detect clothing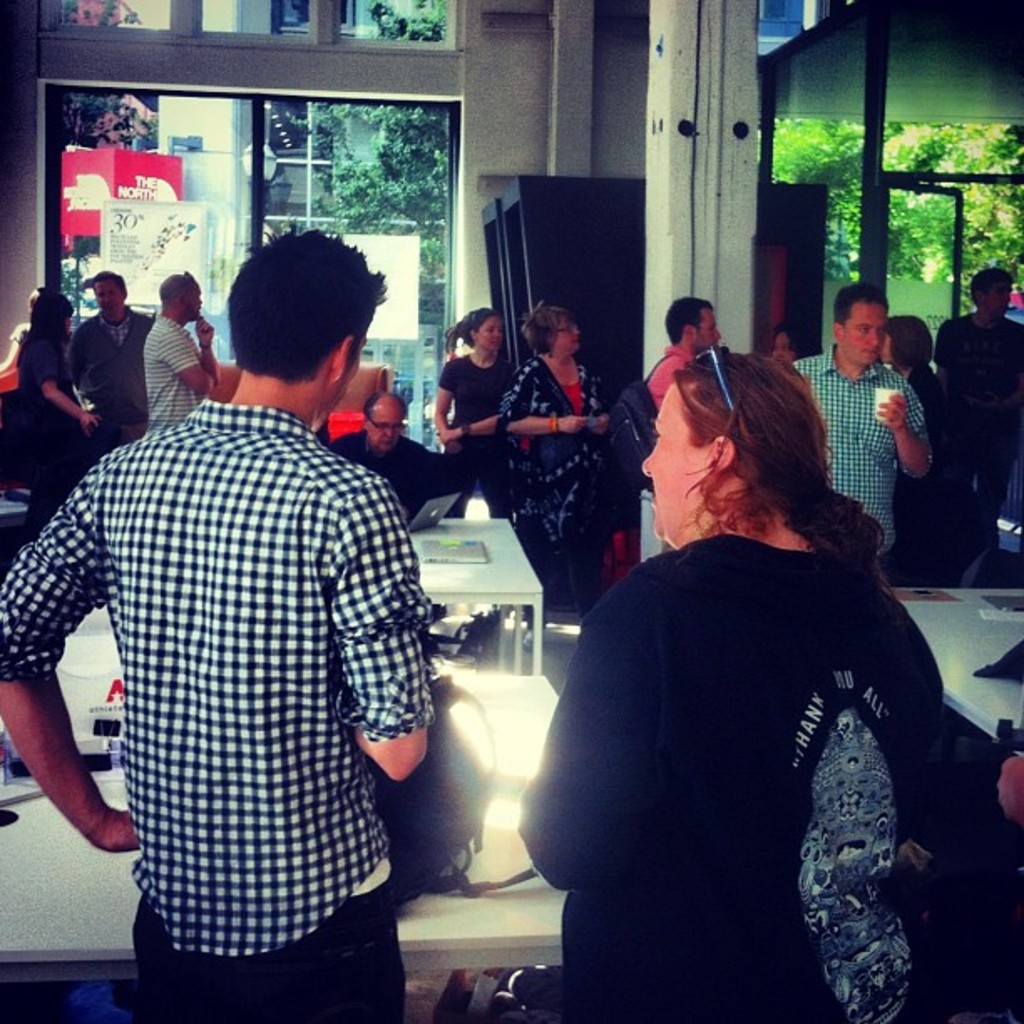
x1=0 y1=316 x2=462 y2=1002
